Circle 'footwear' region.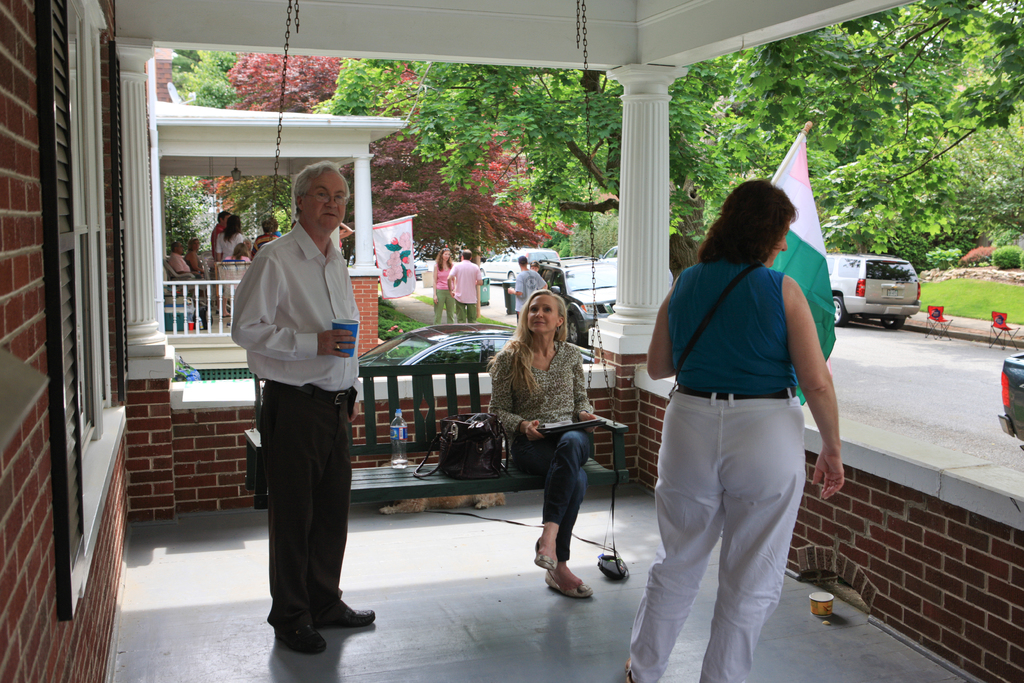
Region: (x1=273, y1=623, x2=323, y2=653).
